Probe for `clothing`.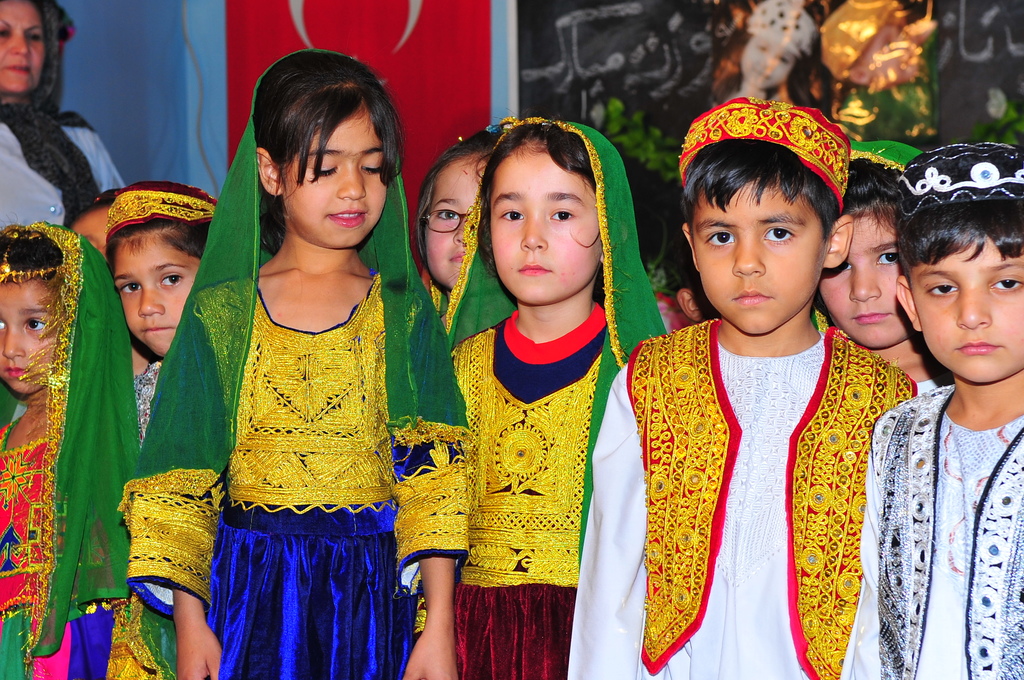
Probe result: {"left": 843, "top": 382, "right": 1023, "bottom": 679}.
